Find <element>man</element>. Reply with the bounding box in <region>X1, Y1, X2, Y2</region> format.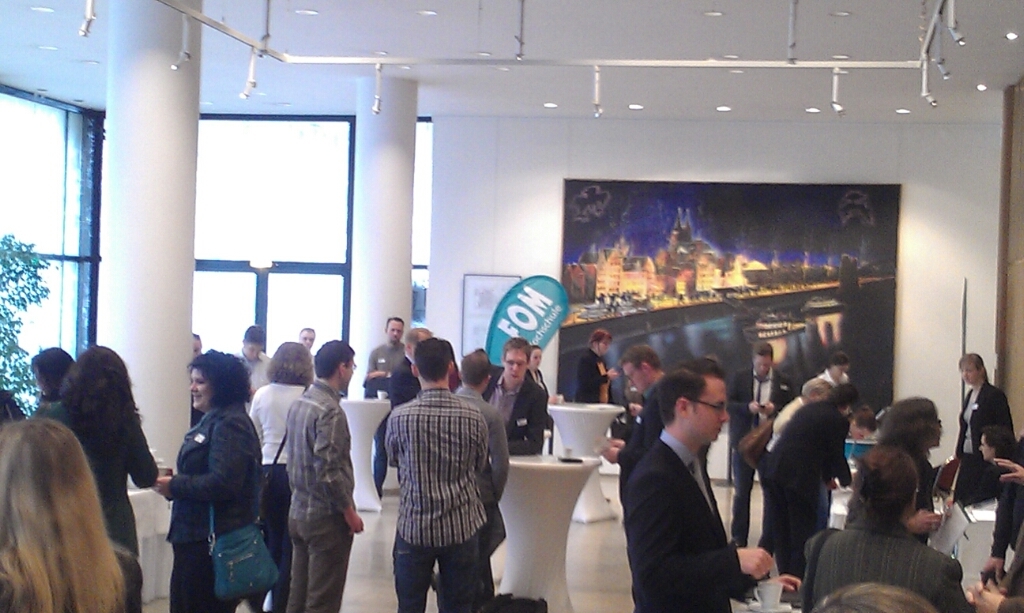
<region>485, 341, 544, 455</region>.
